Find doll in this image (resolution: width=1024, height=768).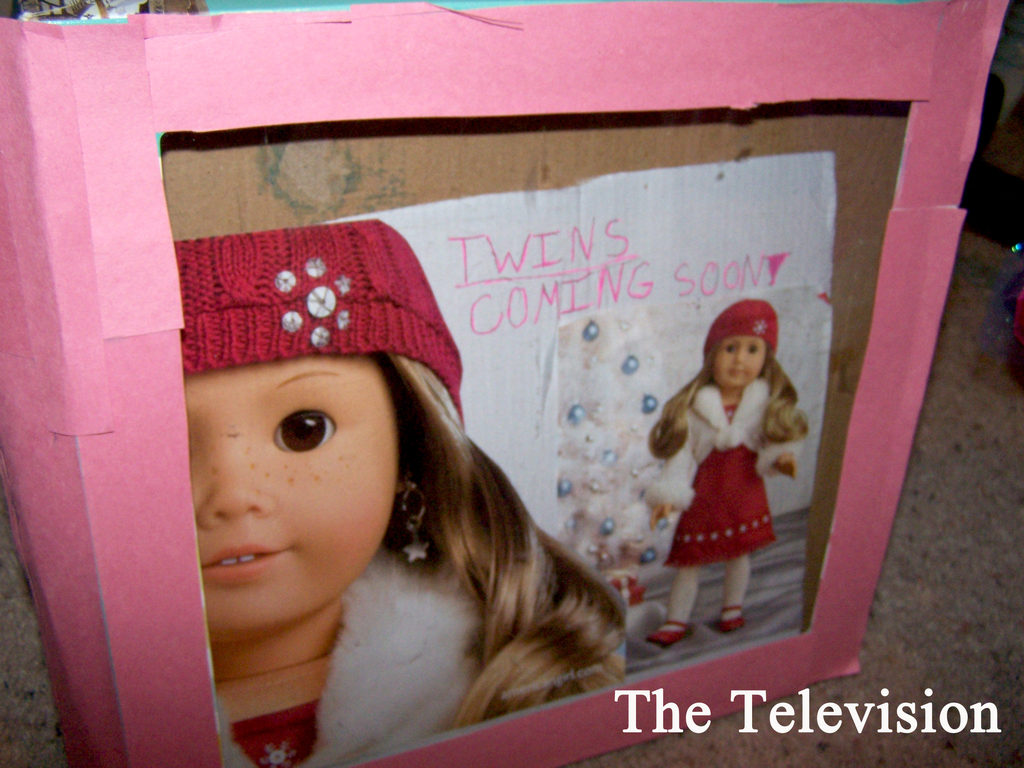
175/233/626/767.
